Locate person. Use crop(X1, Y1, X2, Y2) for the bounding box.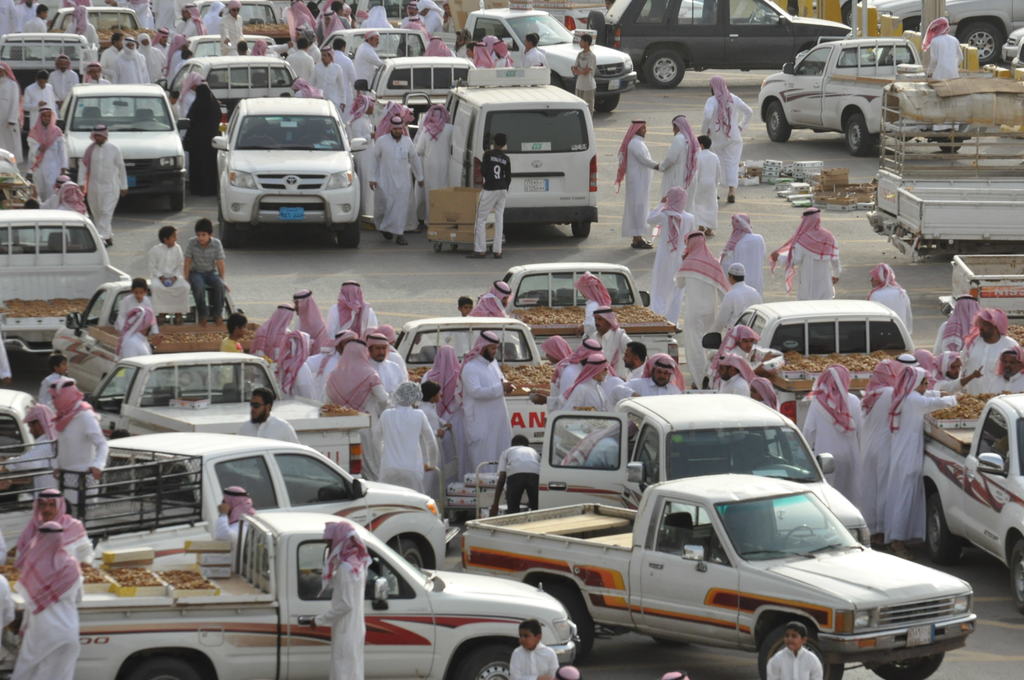
crop(870, 265, 914, 335).
